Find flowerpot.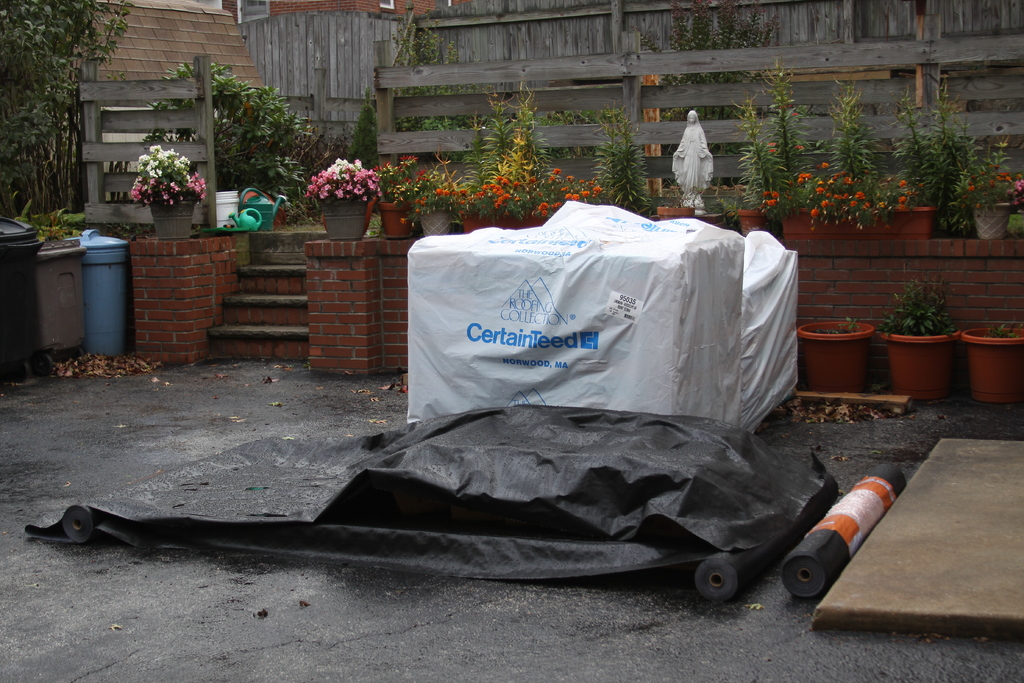
{"x1": 959, "y1": 325, "x2": 1023, "y2": 400}.
